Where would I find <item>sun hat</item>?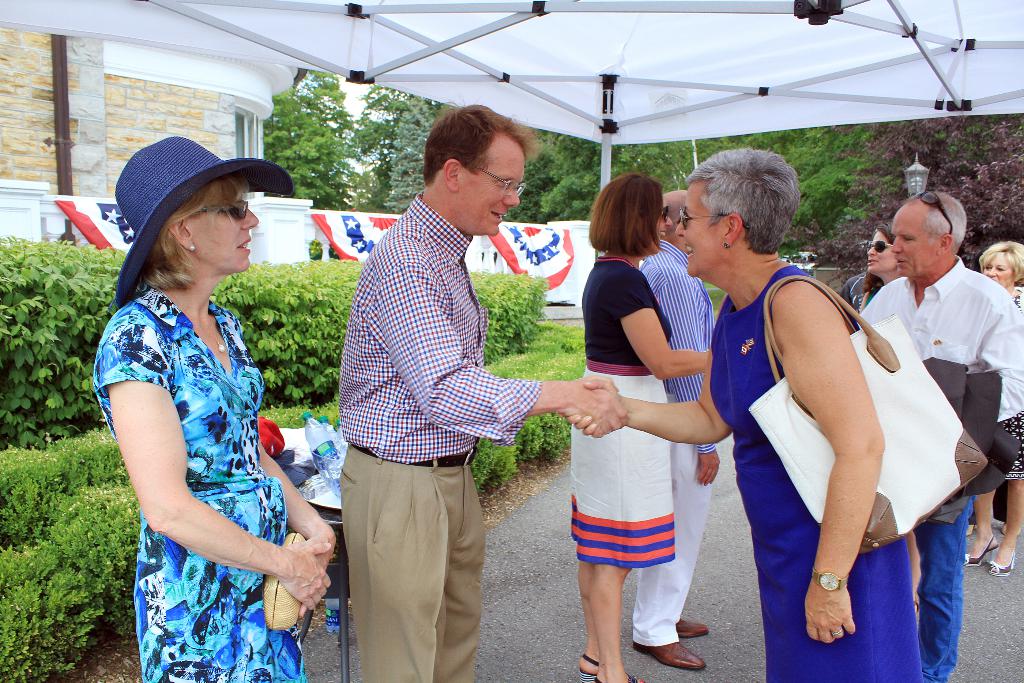
At x1=110 y1=133 x2=294 y2=309.
